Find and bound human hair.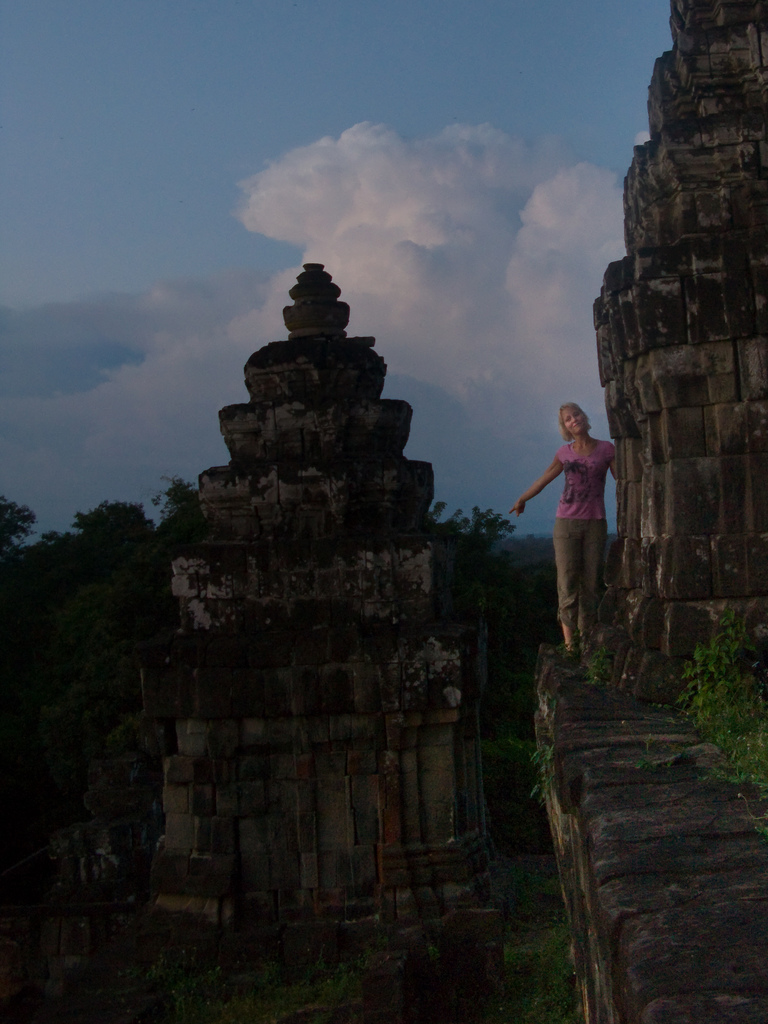
Bound: detection(561, 401, 582, 435).
